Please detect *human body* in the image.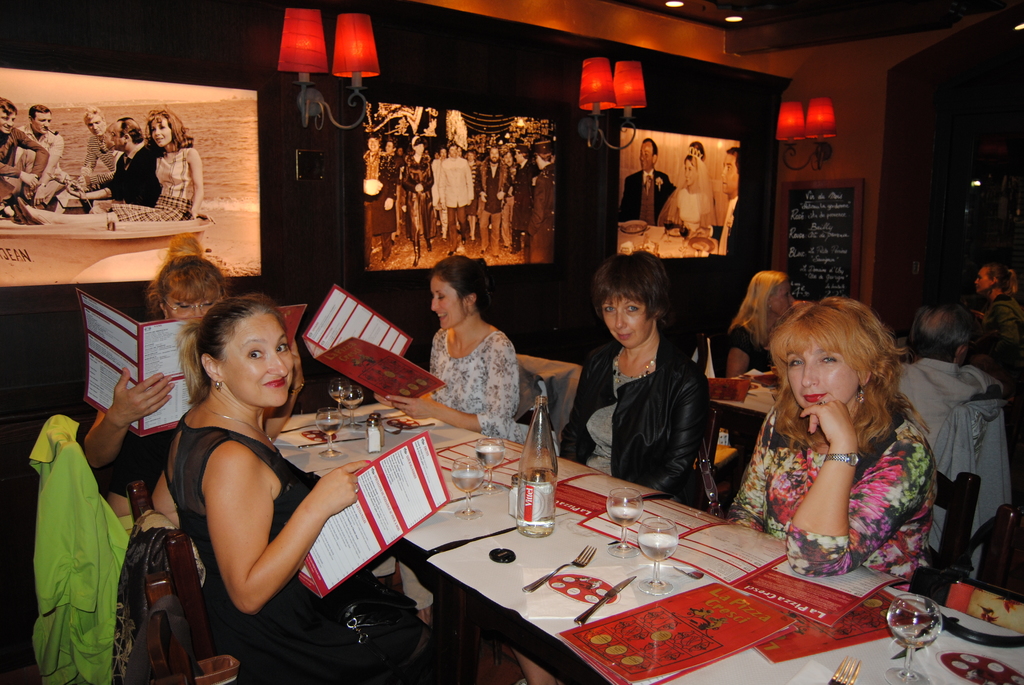
(x1=509, y1=337, x2=712, y2=684).
